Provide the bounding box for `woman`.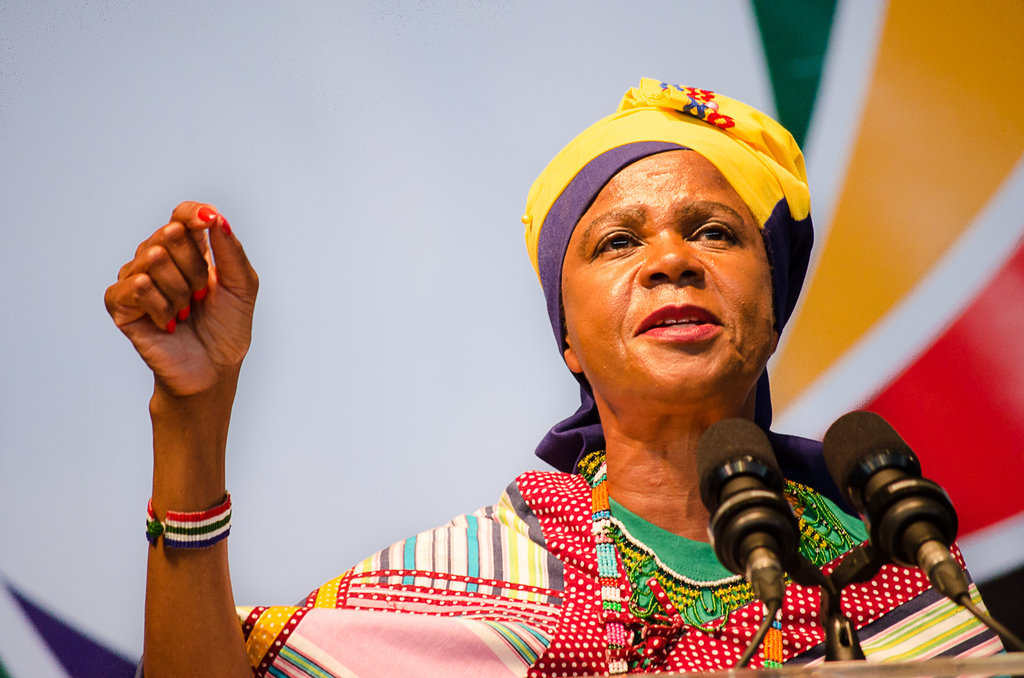
102/79/1013/677.
